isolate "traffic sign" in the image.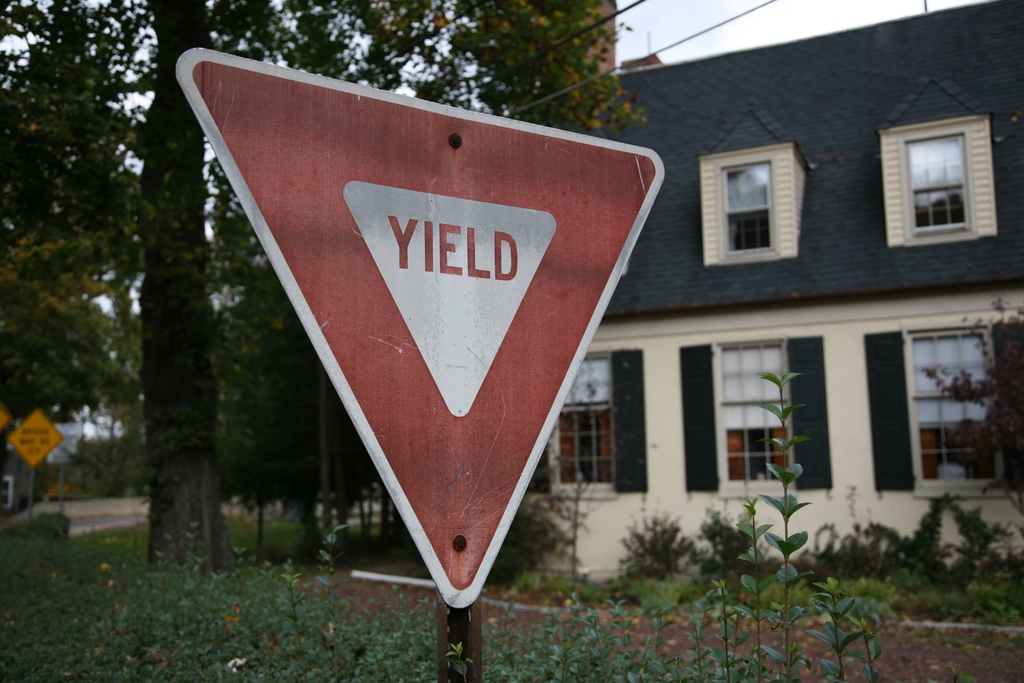
Isolated region: rect(176, 45, 671, 609).
